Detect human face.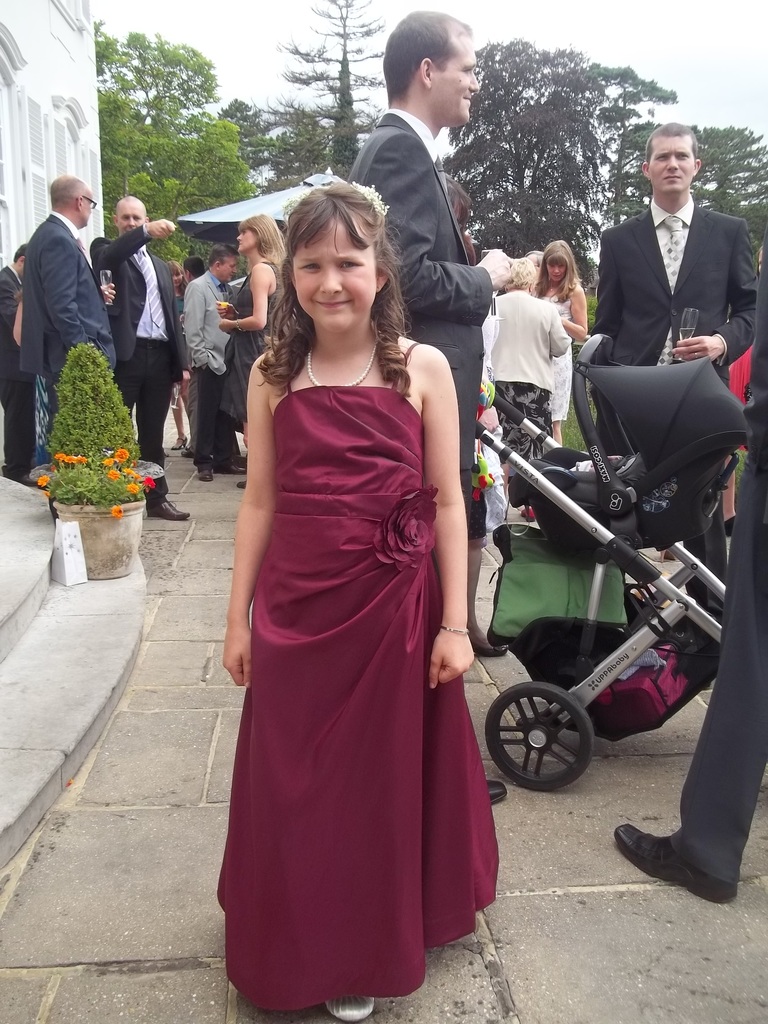
Detected at <bbox>286, 206, 377, 332</bbox>.
